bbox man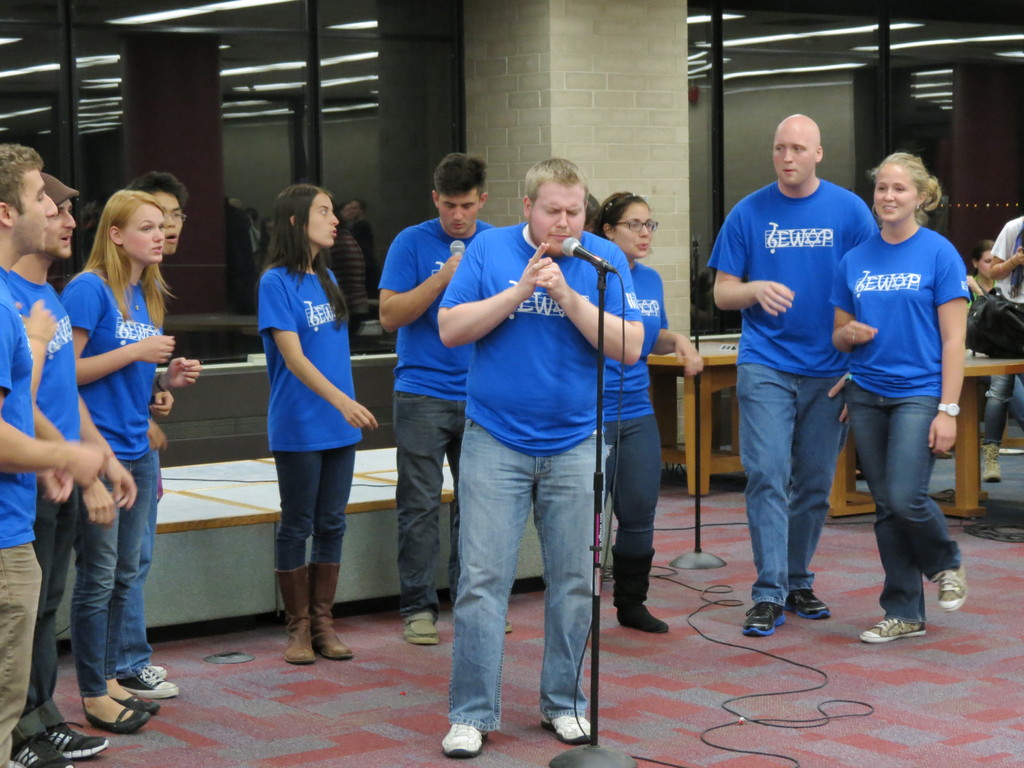
(left=380, top=152, right=509, bottom=648)
